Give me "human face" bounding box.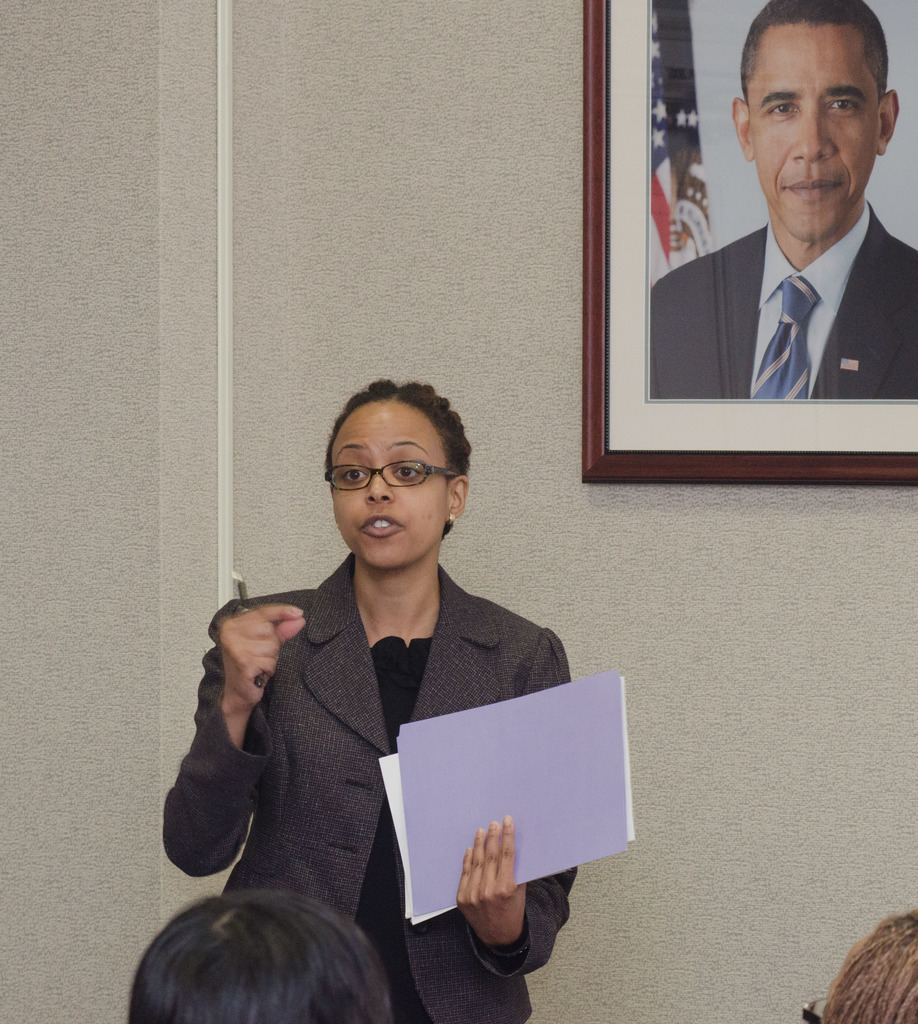
bbox=[329, 403, 448, 569].
